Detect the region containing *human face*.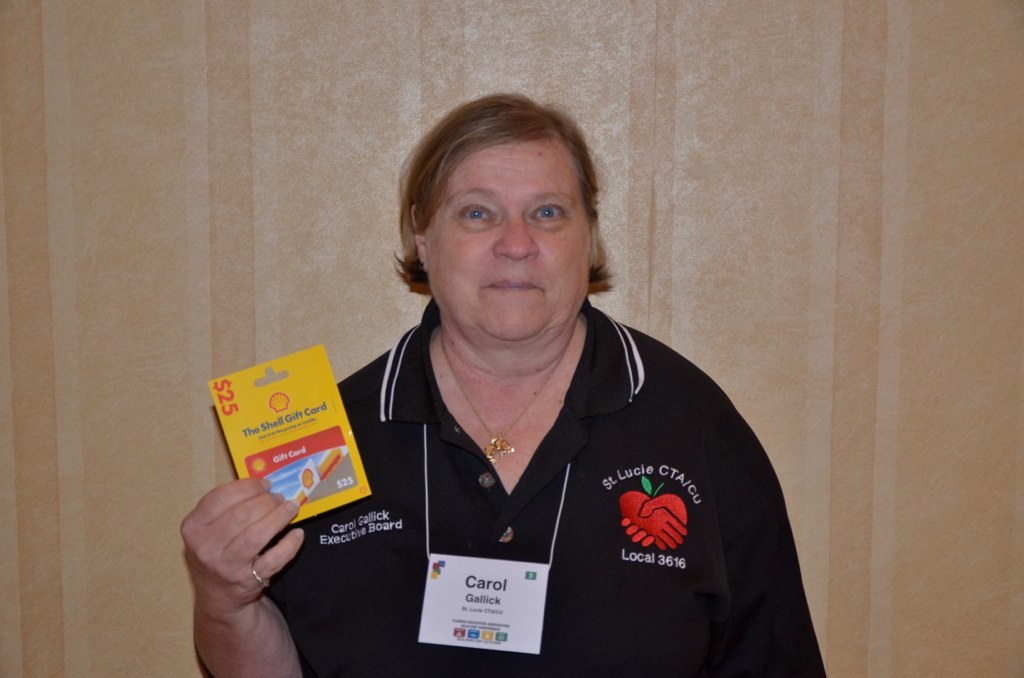
[414,138,590,339].
